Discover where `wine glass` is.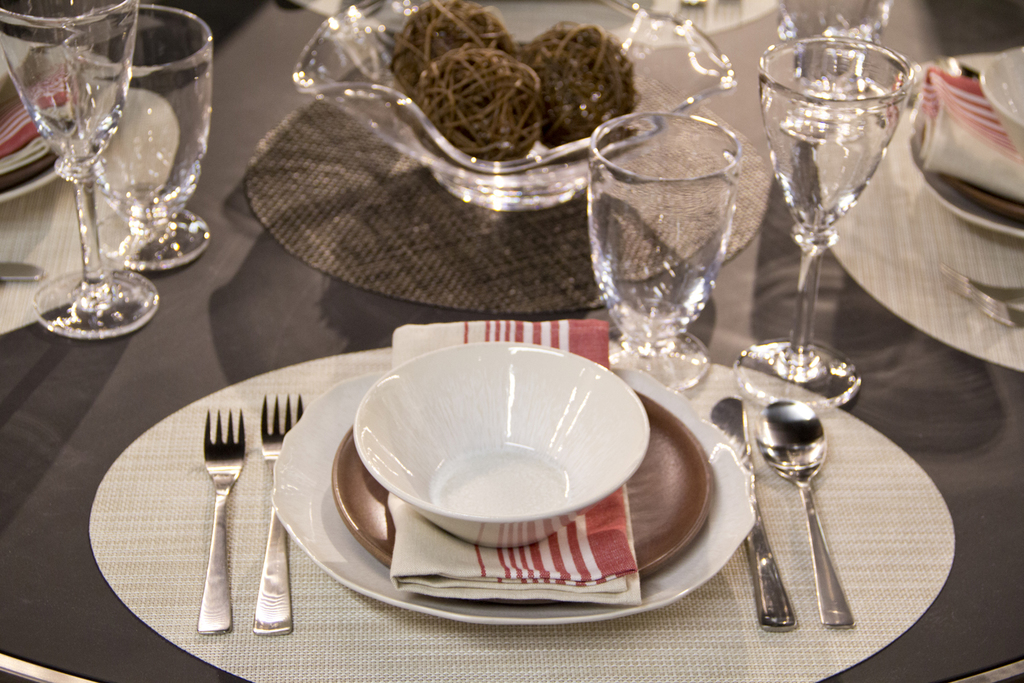
Discovered at <bbox>0, 0, 160, 340</bbox>.
